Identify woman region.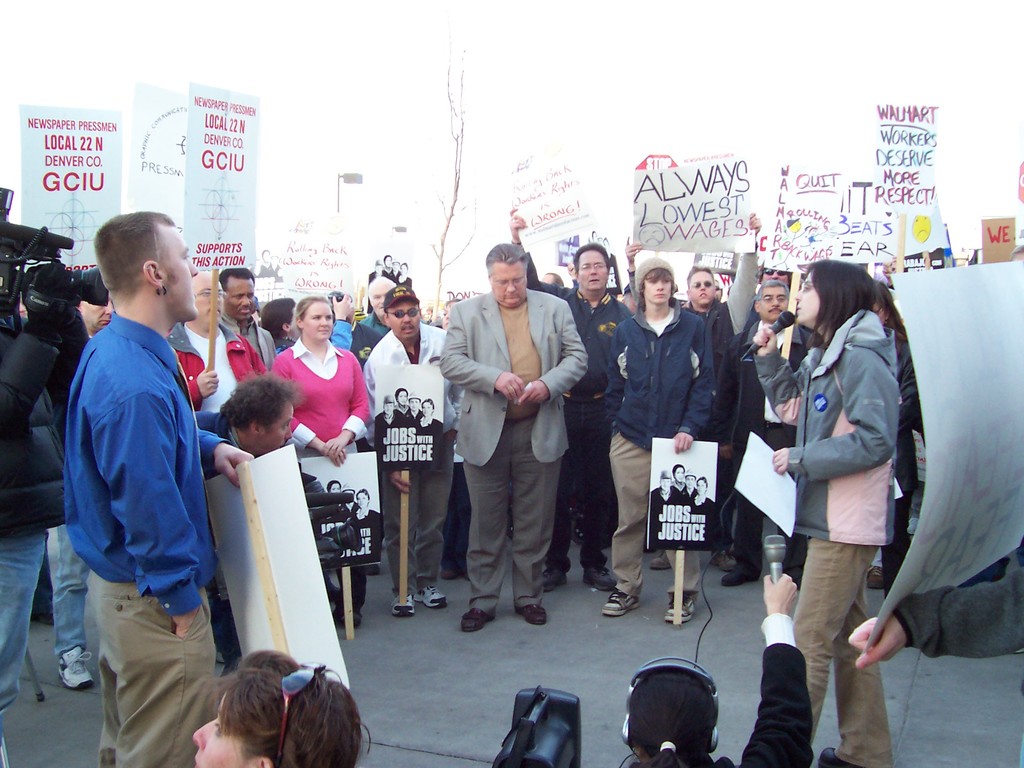
Region: box(751, 259, 895, 767).
